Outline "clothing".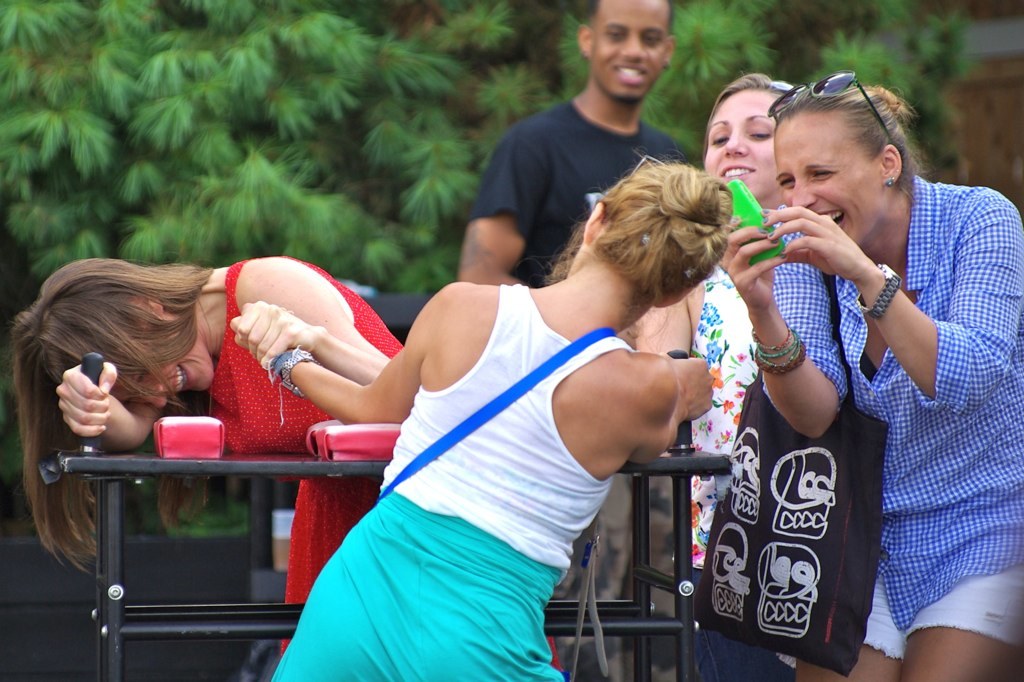
Outline: BBox(203, 250, 567, 672).
